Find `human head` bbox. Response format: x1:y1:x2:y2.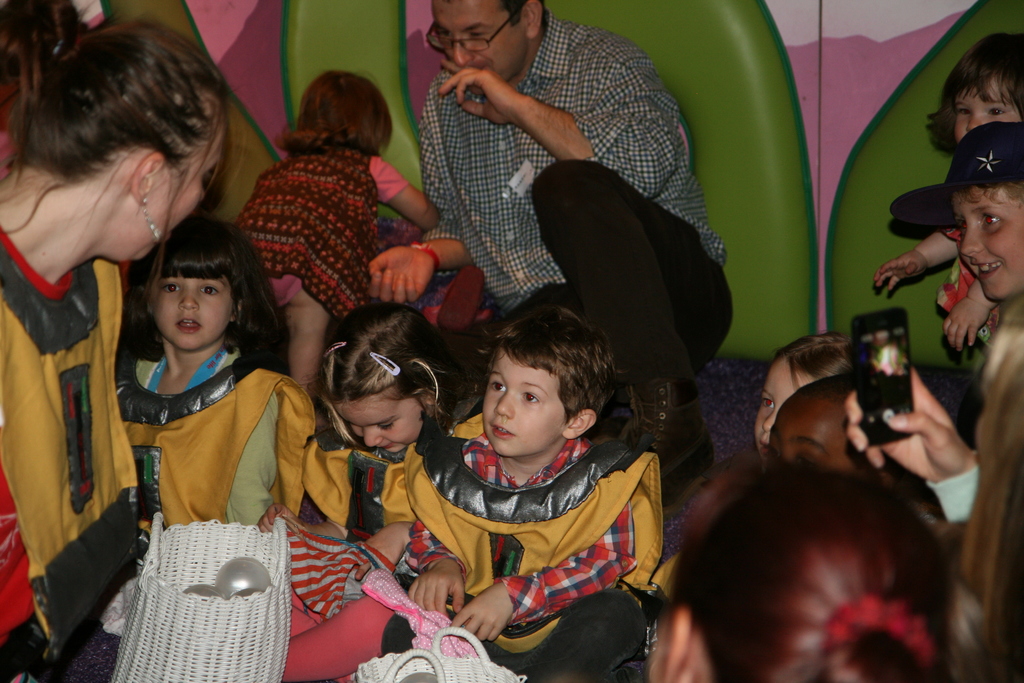
311:302:449:454.
